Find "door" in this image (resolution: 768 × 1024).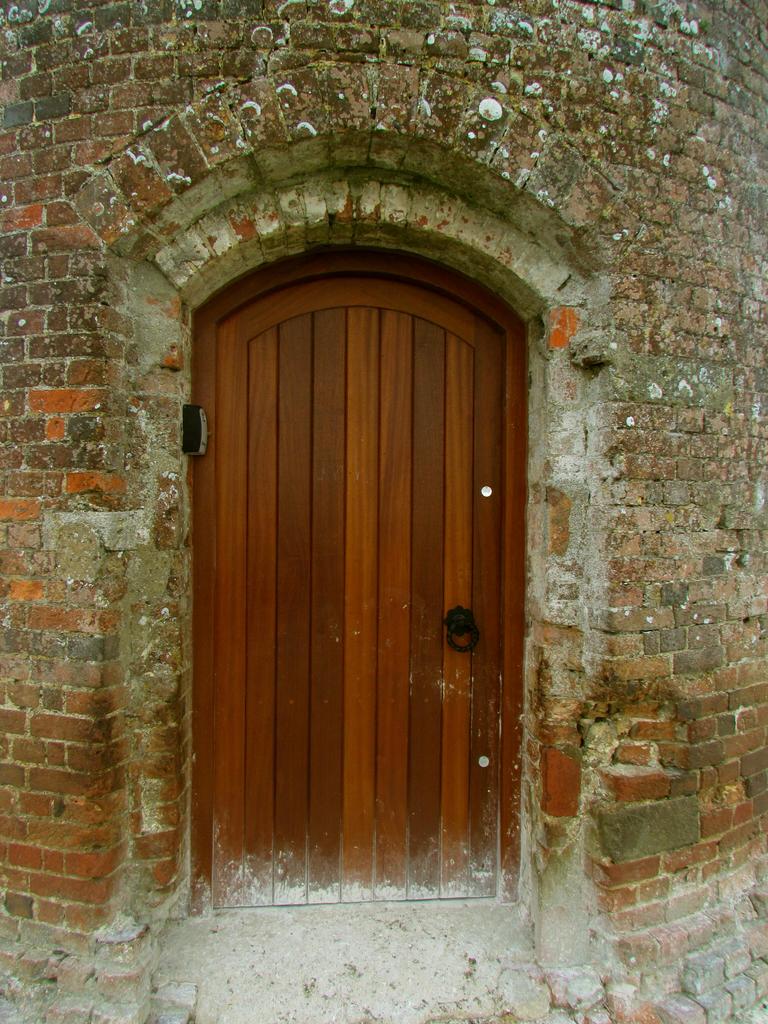
200,250,518,918.
